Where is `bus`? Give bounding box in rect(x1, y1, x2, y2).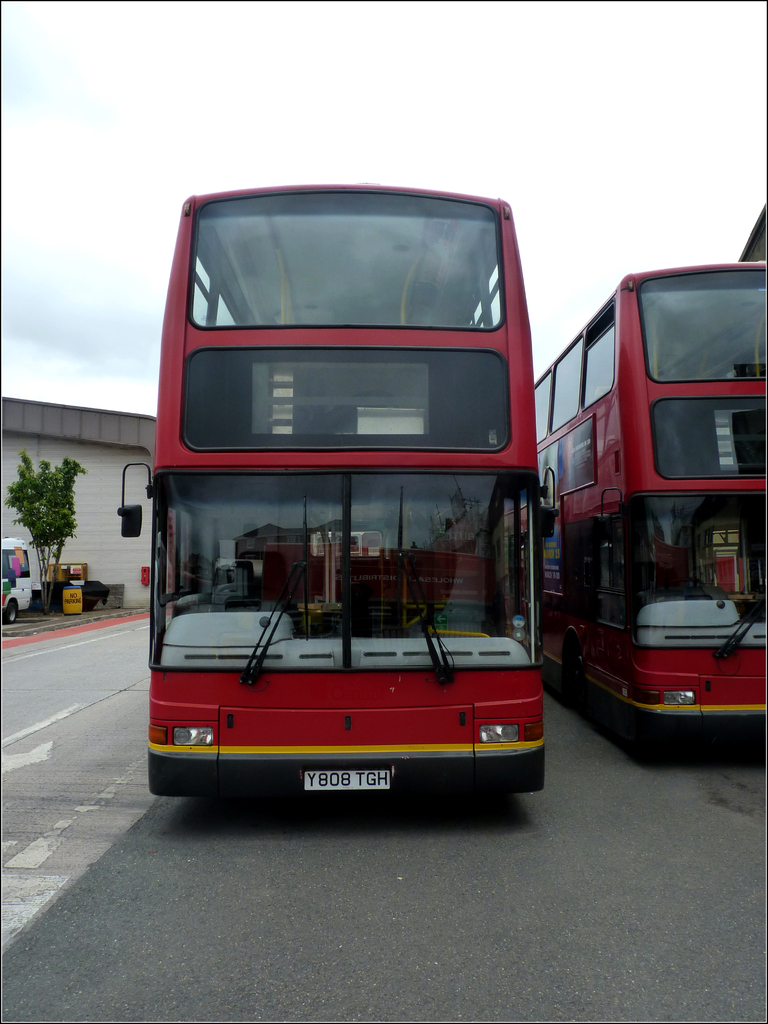
rect(118, 183, 559, 803).
